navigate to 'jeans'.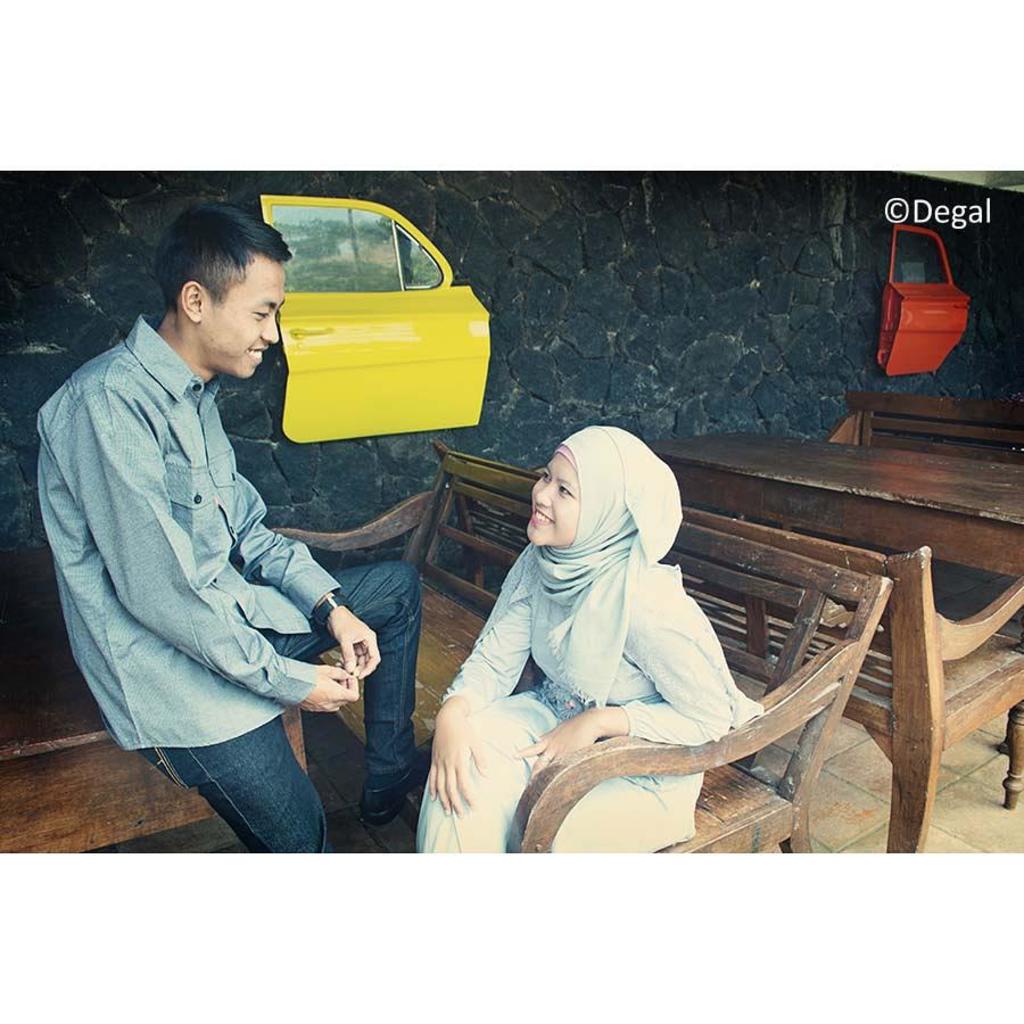
Navigation target: <bbox>142, 572, 424, 853</bbox>.
